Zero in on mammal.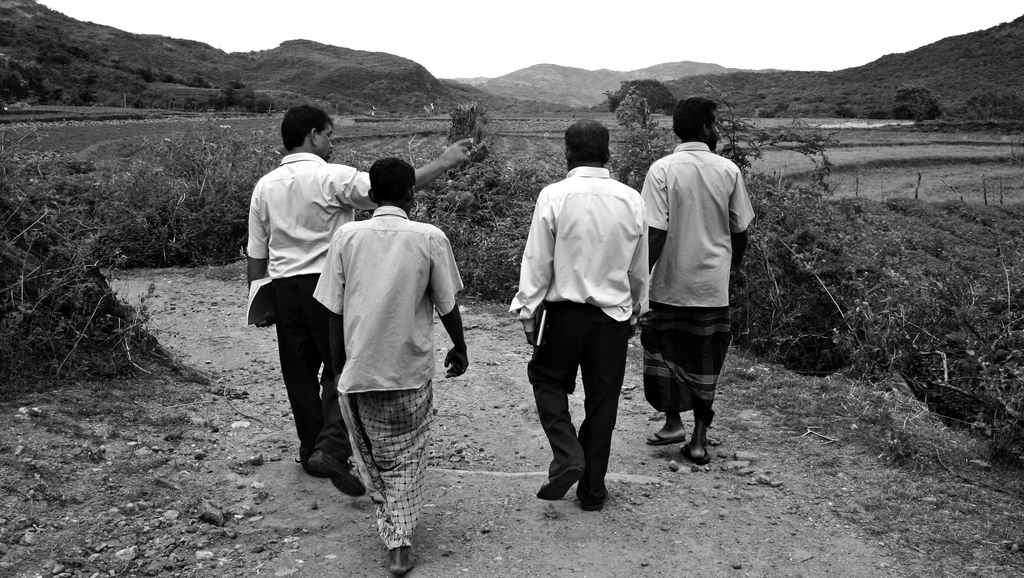
Zeroed in: [640,118,751,486].
